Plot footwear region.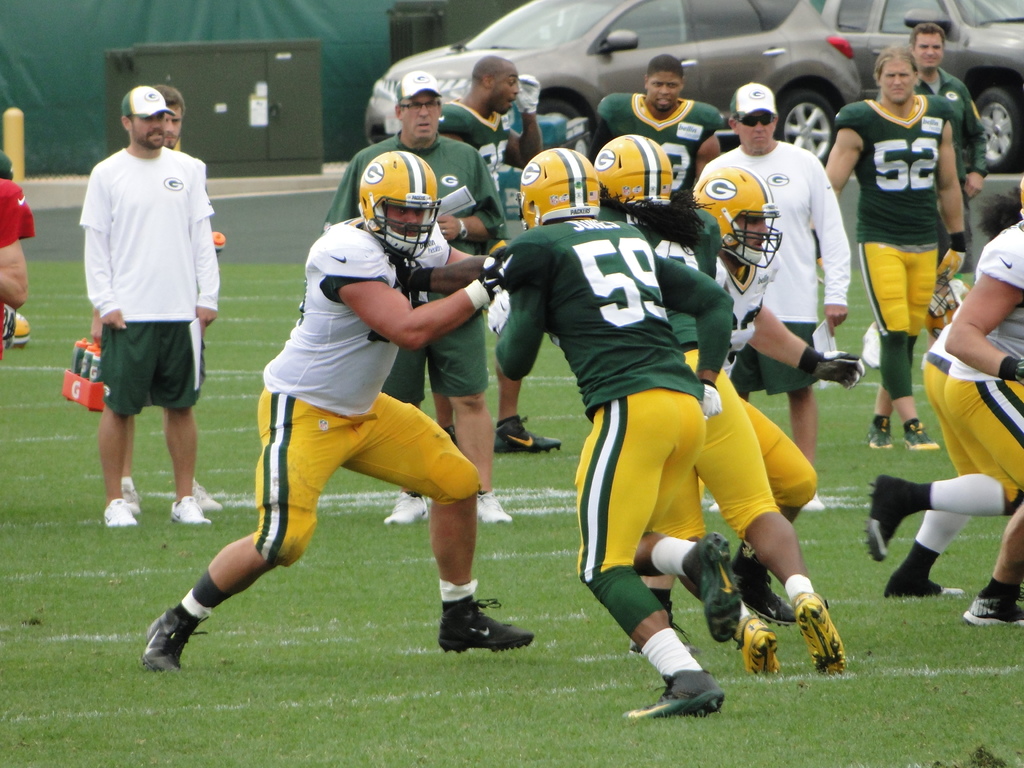
Plotted at crop(707, 498, 723, 516).
